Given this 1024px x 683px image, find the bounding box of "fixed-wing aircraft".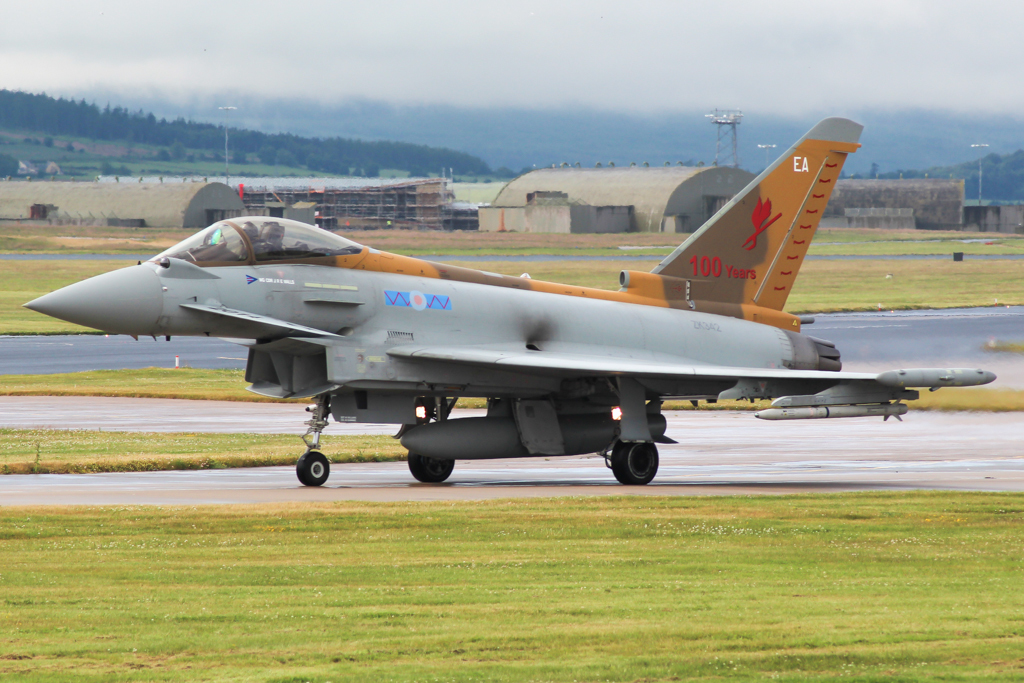
box(15, 111, 1006, 489).
